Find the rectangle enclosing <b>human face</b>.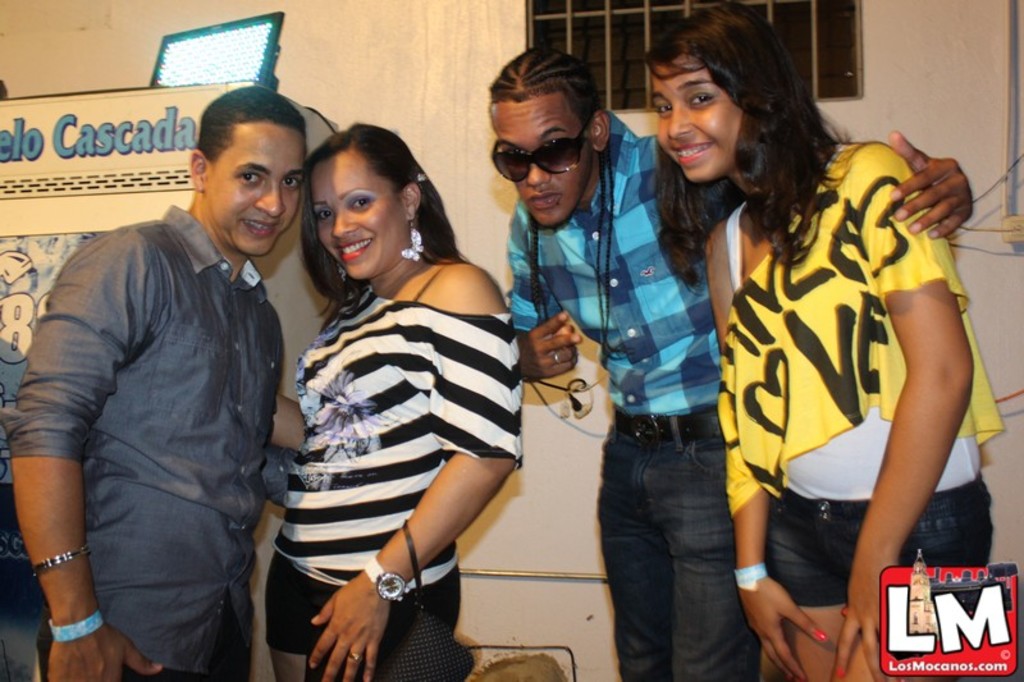
<bbox>489, 99, 594, 224</bbox>.
